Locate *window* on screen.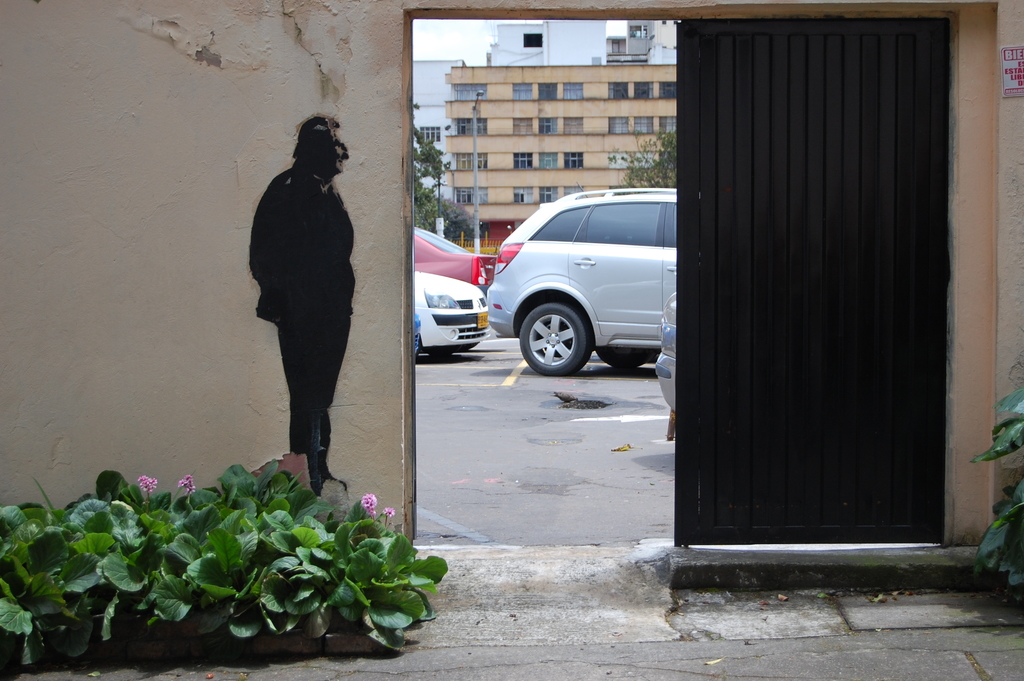
On screen at x1=662 y1=112 x2=676 y2=133.
